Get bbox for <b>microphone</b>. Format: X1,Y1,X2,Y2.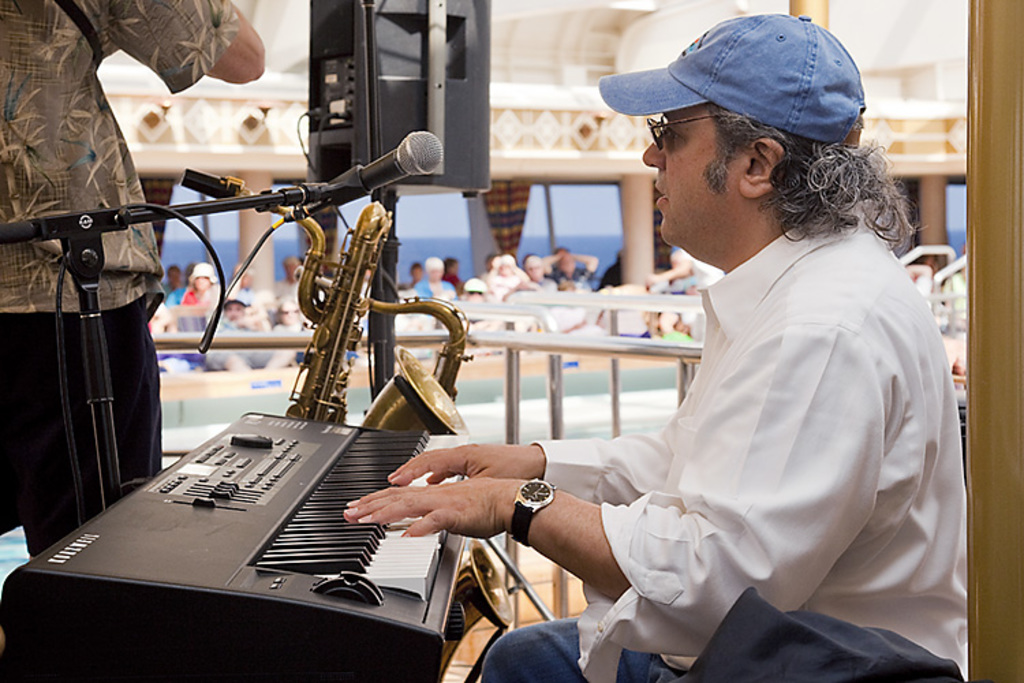
330,131,442,204.
